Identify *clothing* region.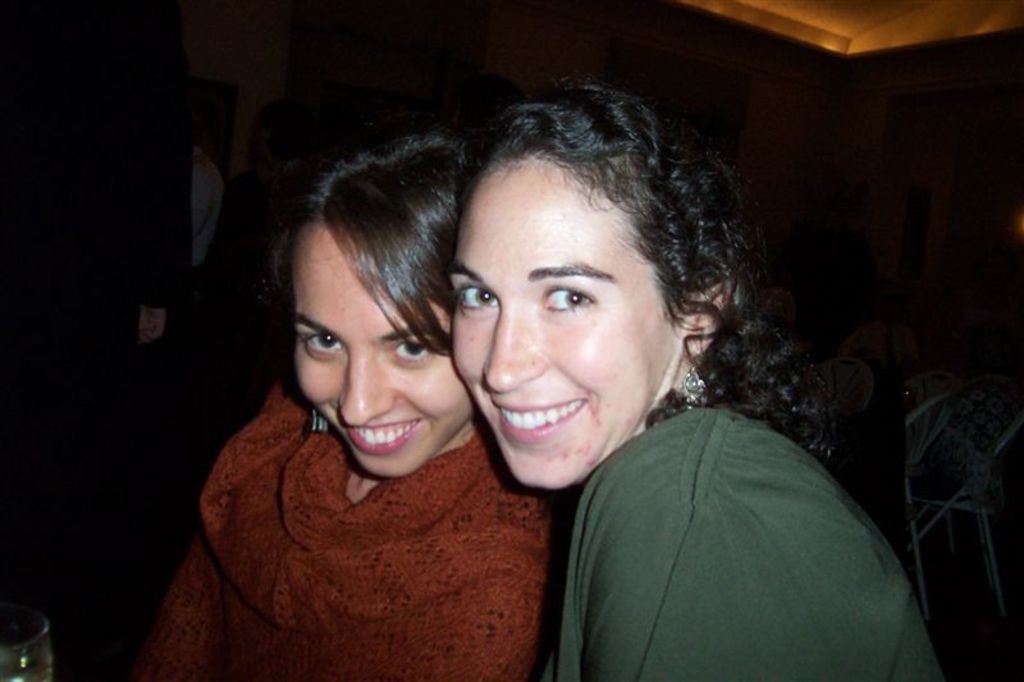
Region: region(132, 150, 225, 345).
